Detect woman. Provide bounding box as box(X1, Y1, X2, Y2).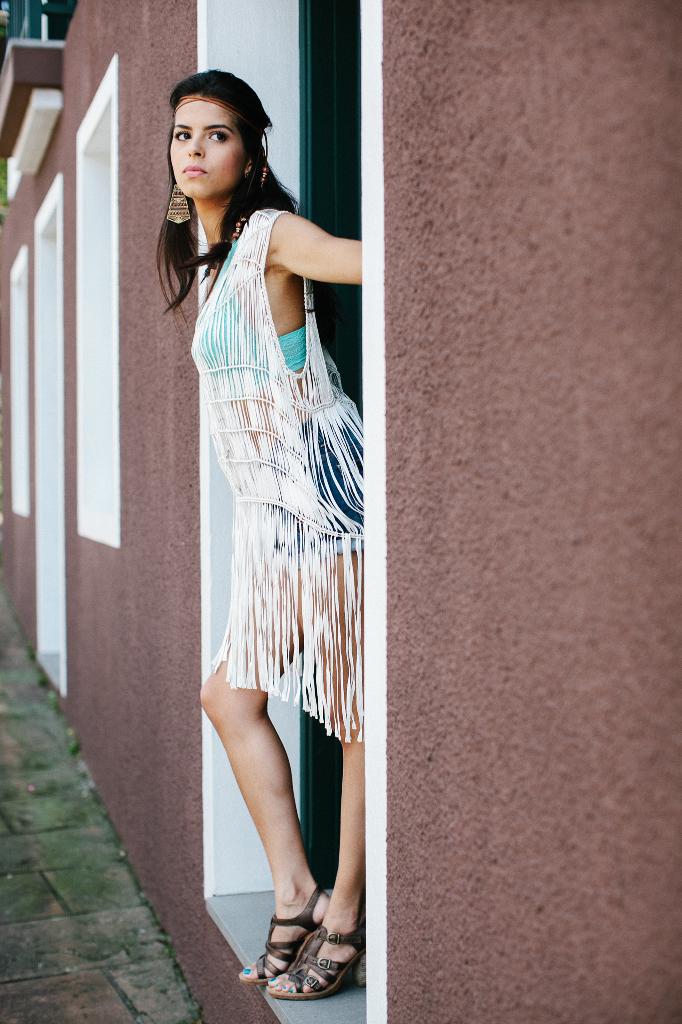
box(159, 93, 374, 991).
